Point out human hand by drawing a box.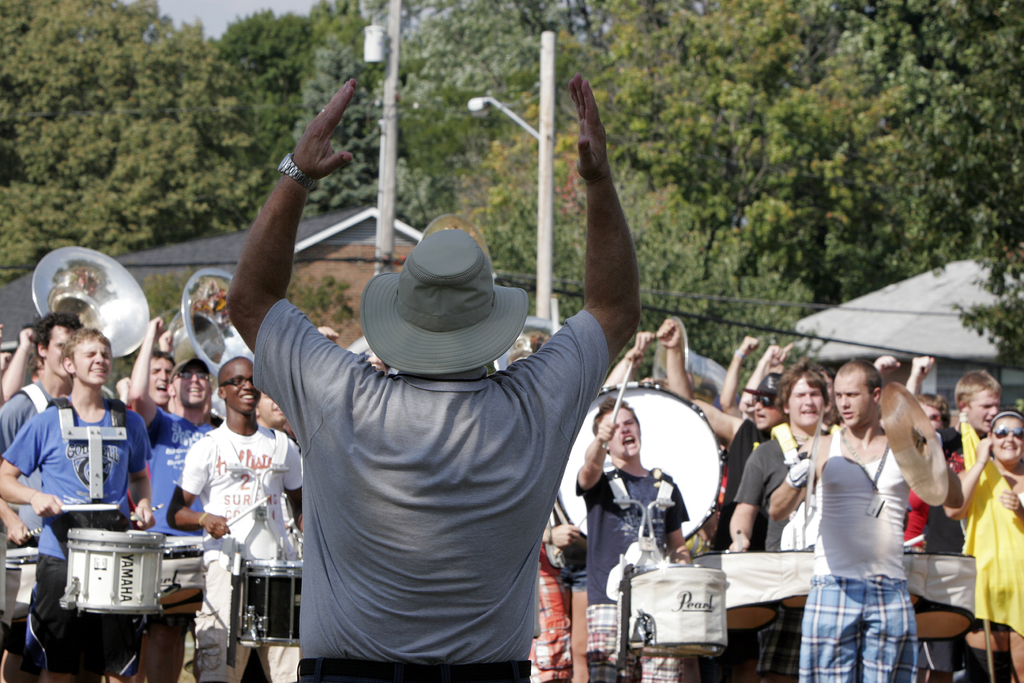
[x1=728, y1=533, x2=751, y2=553].
